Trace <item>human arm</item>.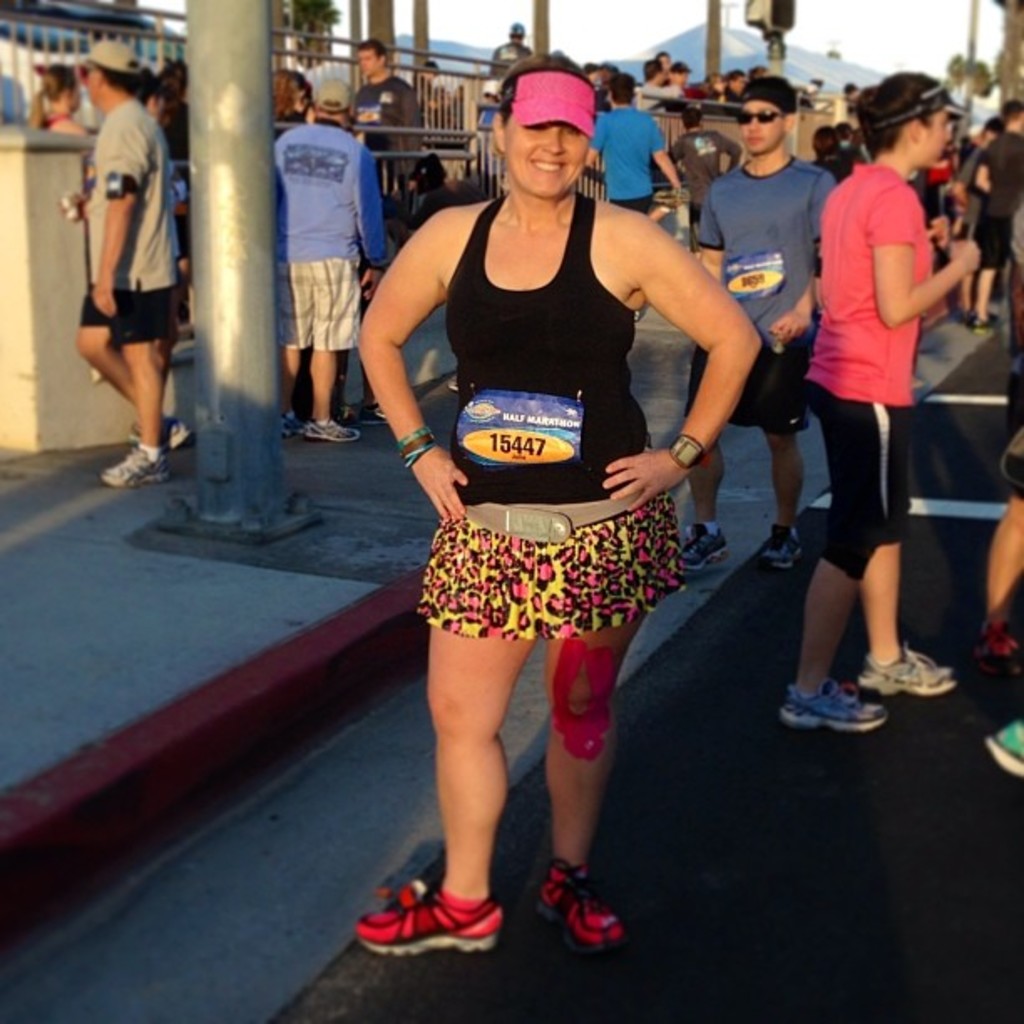
Traced to x1=974 y1=139 x2=997 y2=191.
